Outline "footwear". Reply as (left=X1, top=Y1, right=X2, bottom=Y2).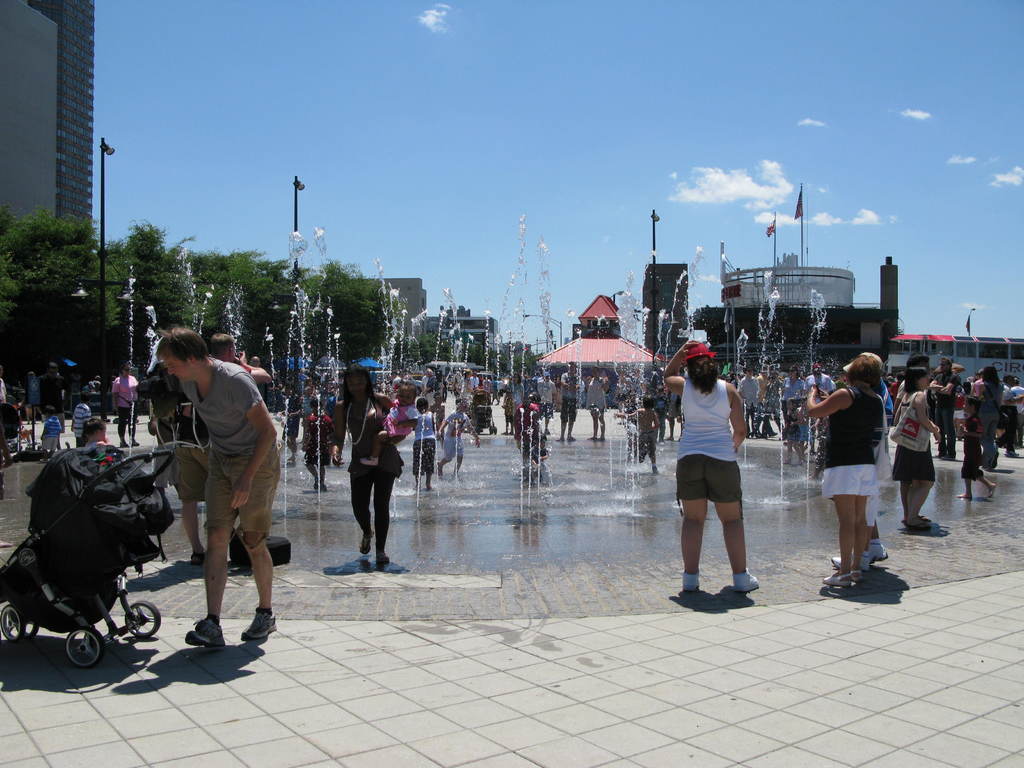
(left=119, top=439, right=130, bottom=447).
